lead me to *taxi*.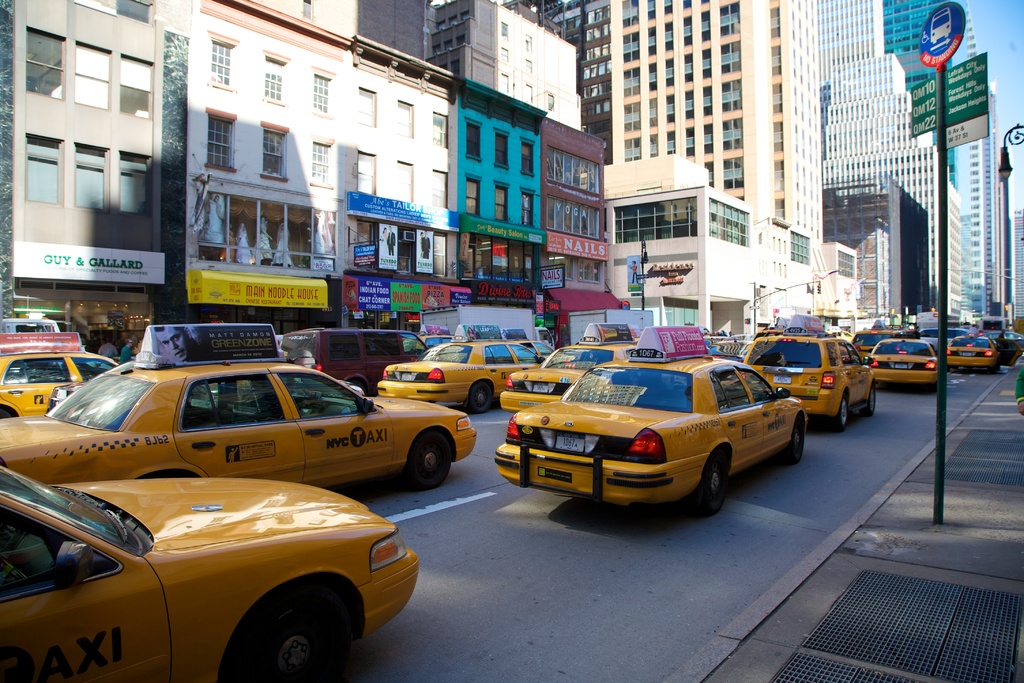
Lead to box=[741, 313, 879, 427].
